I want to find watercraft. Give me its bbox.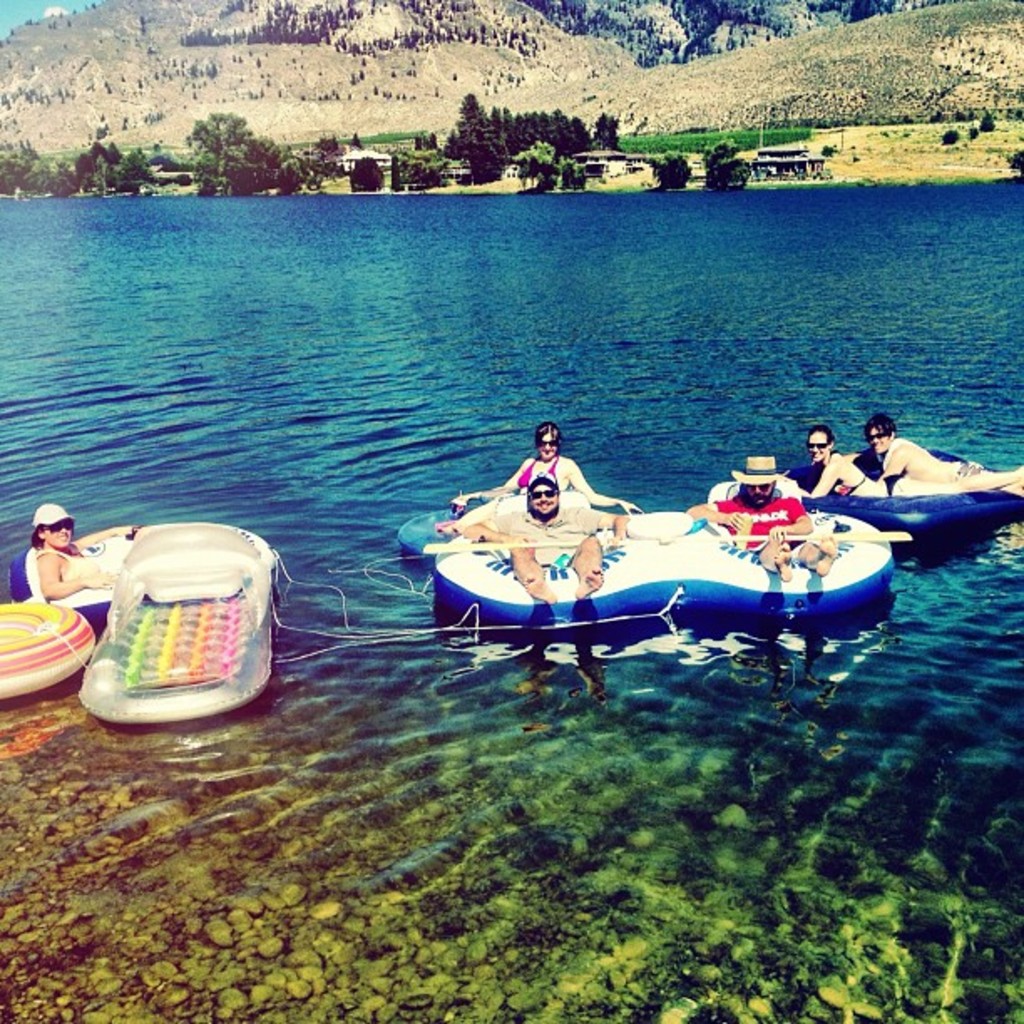
{"left": 417, "top": 435, "right": 862, "bottom": 668}.
